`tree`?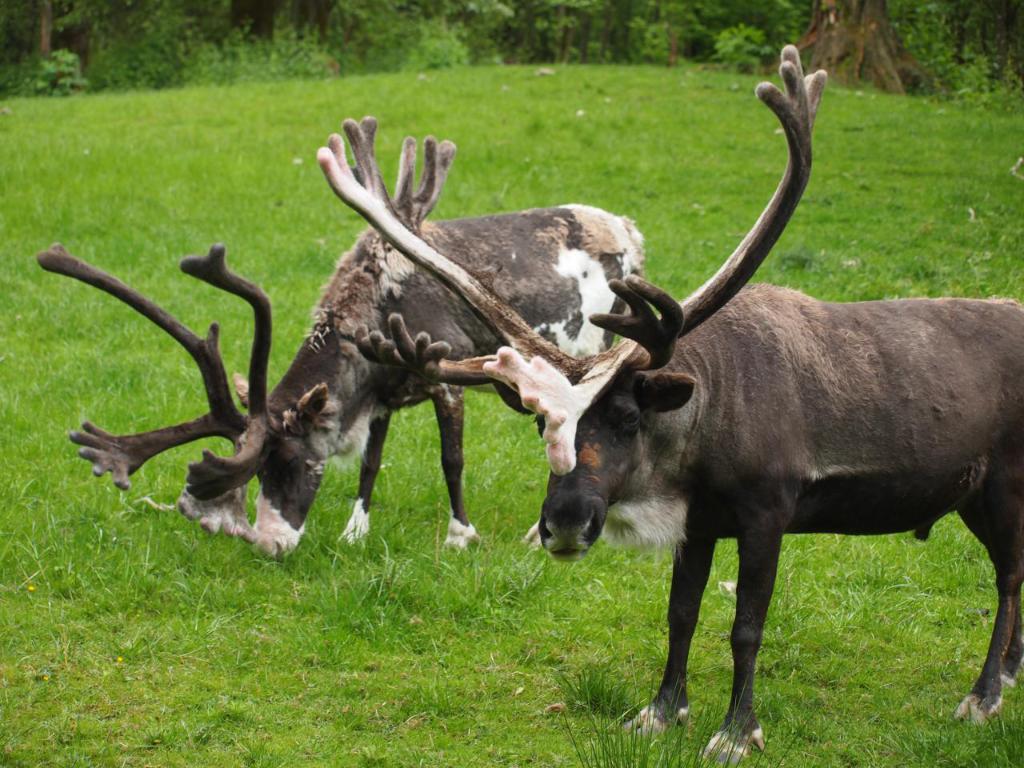
[754,0,954,96]
